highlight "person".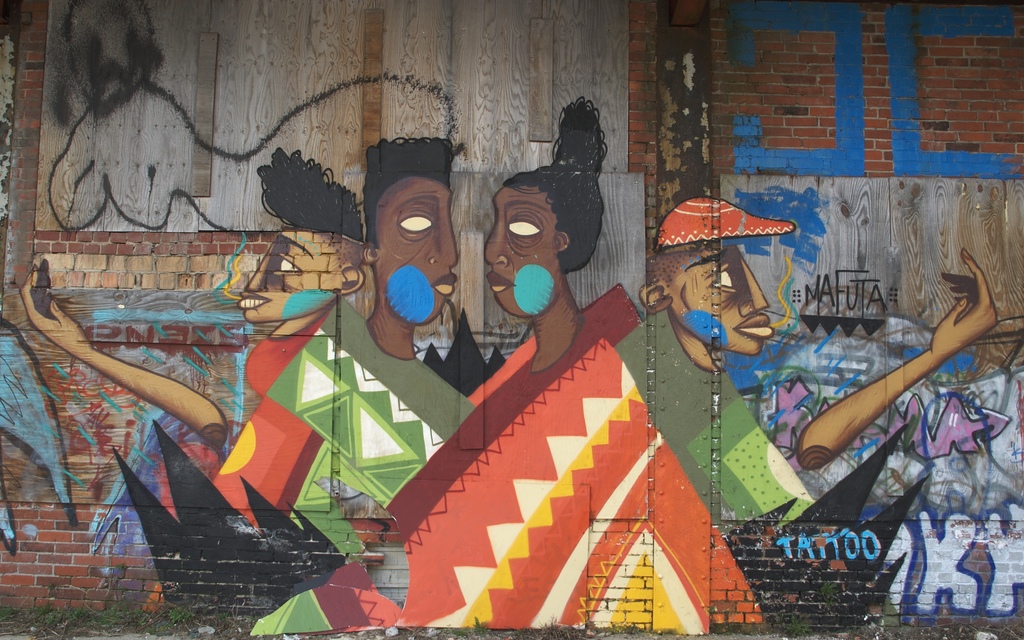
Highlighted region: <box>21,146,365,532</box>.
